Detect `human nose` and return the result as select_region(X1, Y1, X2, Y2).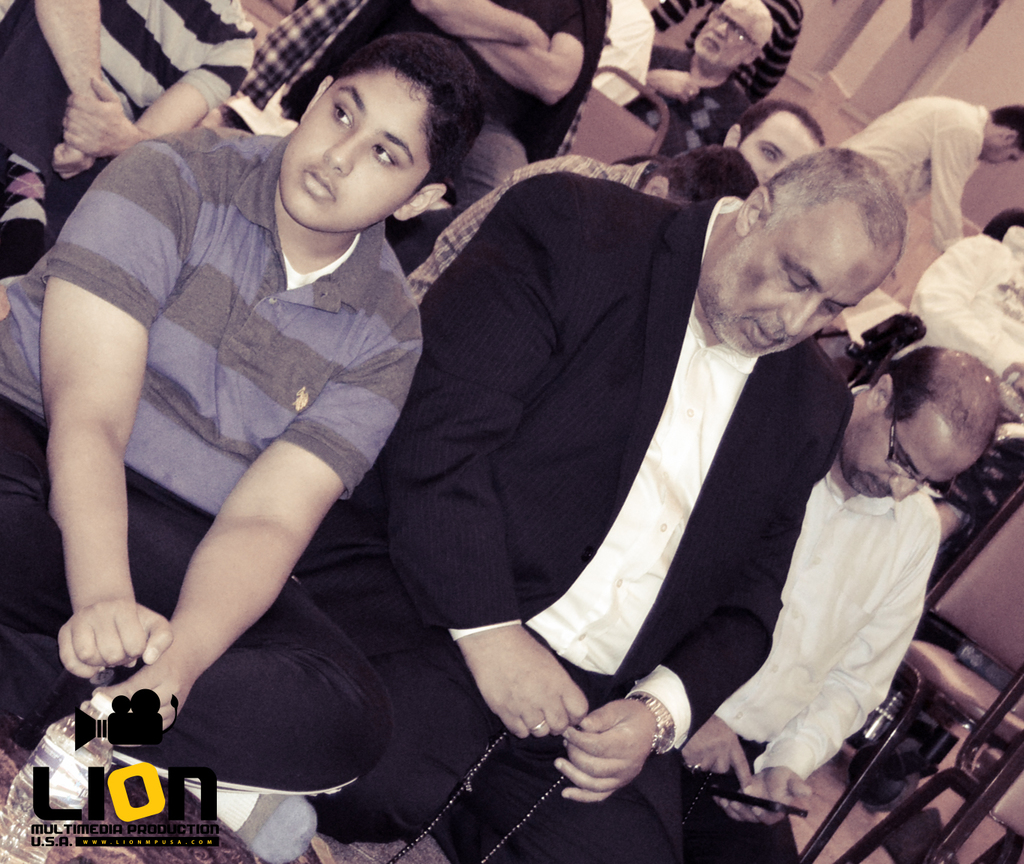
select_region(323, 129, 367, 174).
